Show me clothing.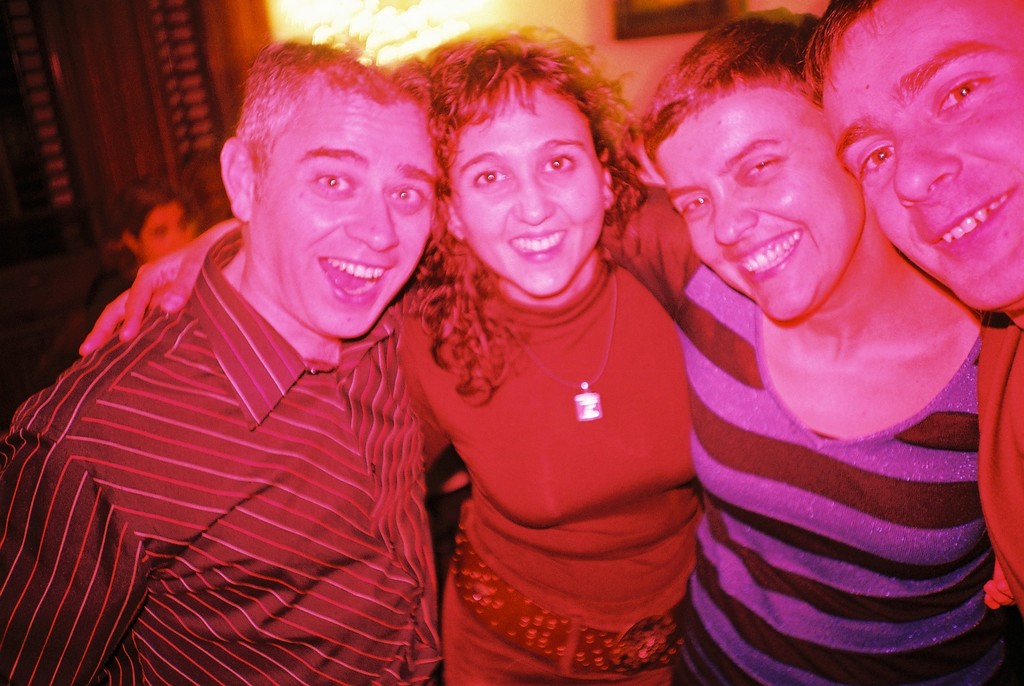
clothing is here: x1=0 y1=195 x2=439 y2=681.
